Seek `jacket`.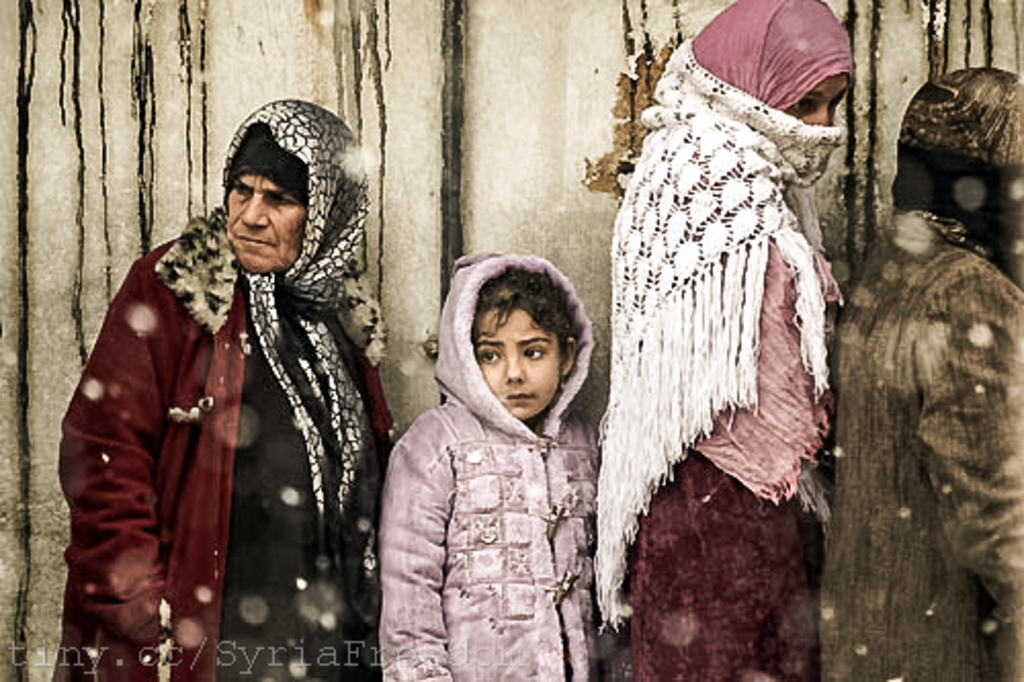
detection(379, 254, 608, 680).
